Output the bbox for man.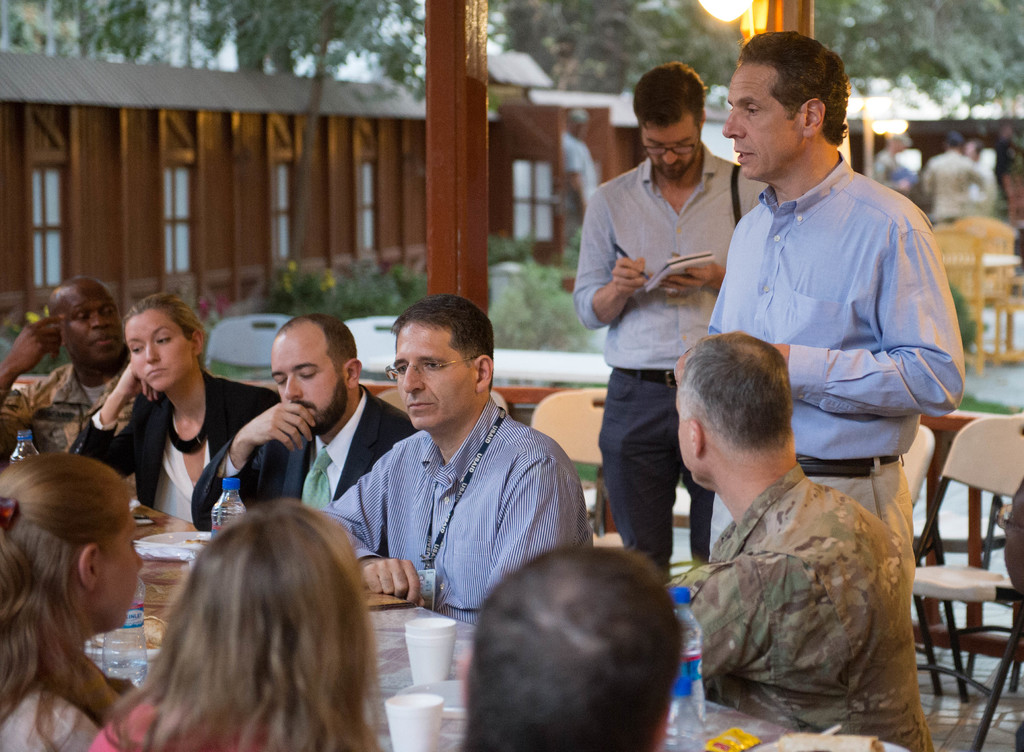
(left=870, top=131, right=916, bottom=197).
